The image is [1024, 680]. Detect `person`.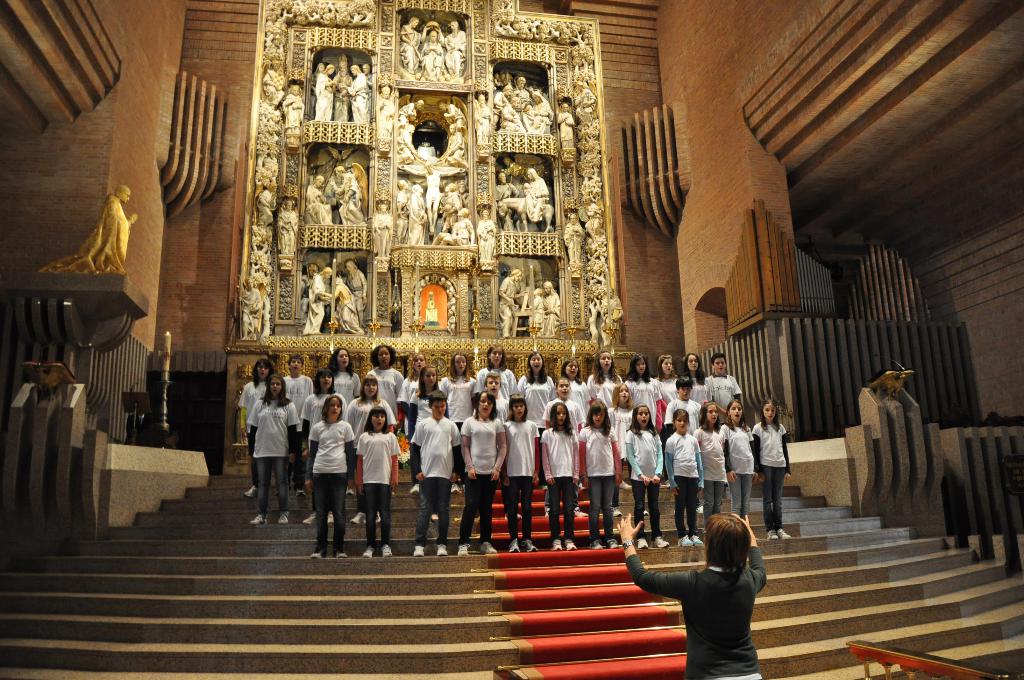
Detection: bbox(283, 85, 305, 145).
